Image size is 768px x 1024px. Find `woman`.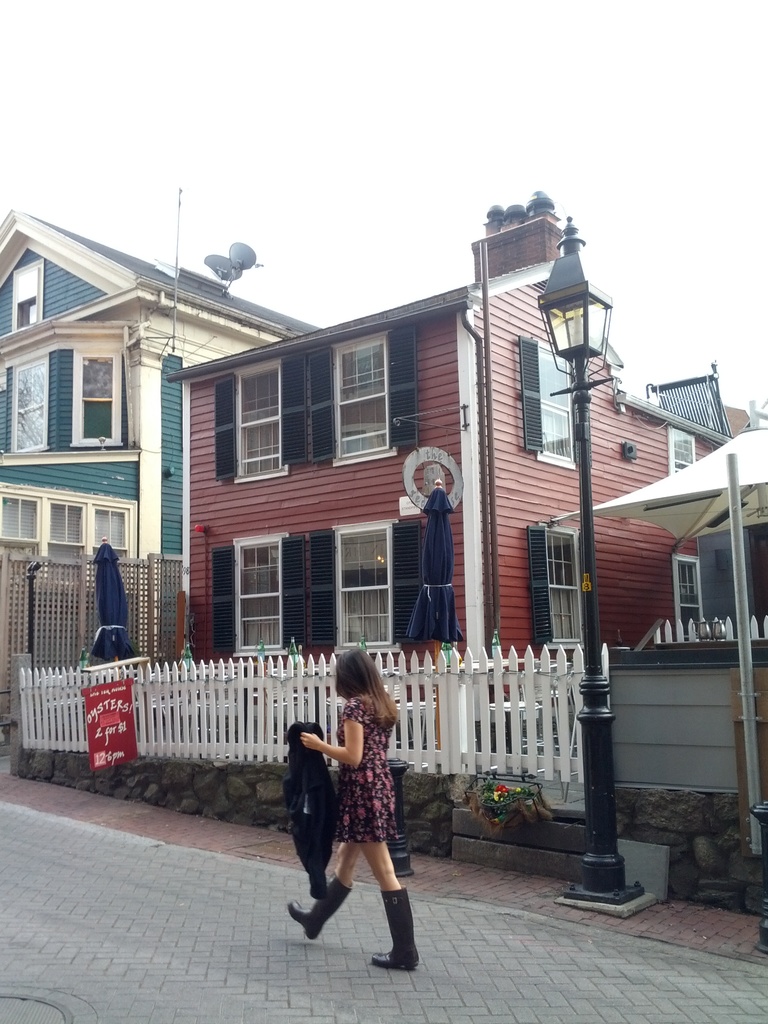
crop(292, 652, 419, 974).
